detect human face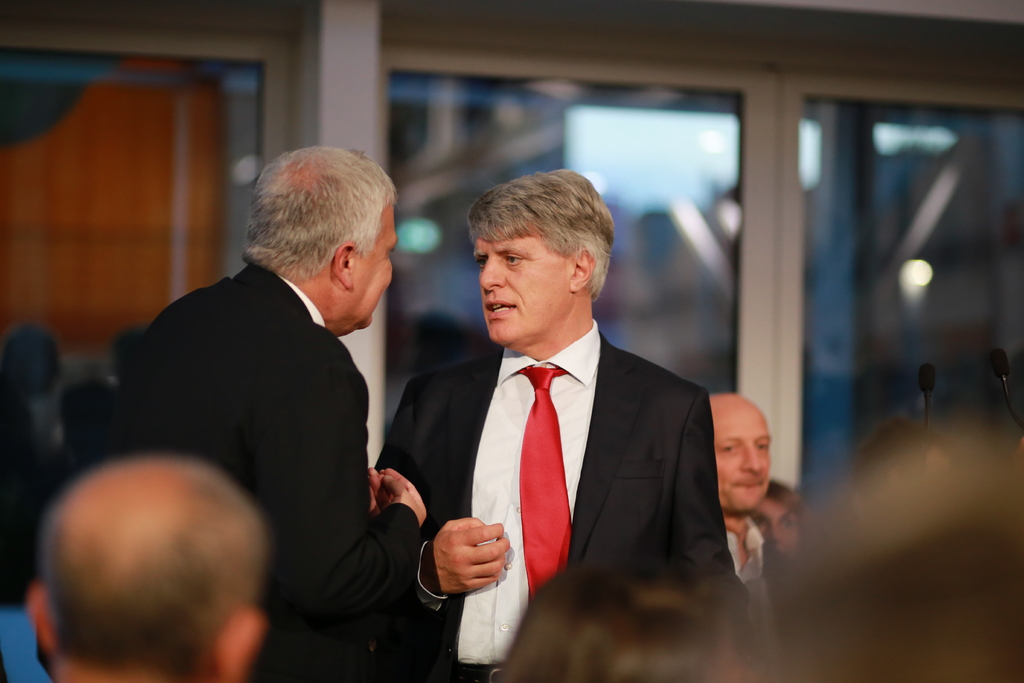
(352, 208, 401, 330)
